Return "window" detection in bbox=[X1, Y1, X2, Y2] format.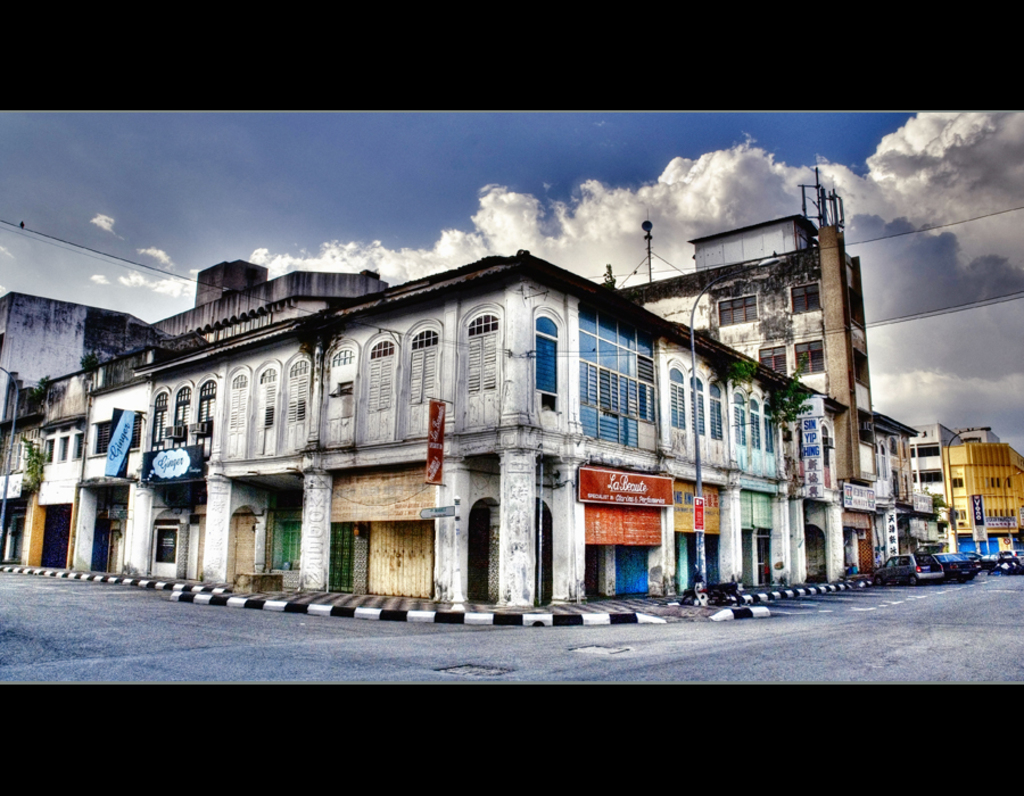
bbox=[152, 391, 168, 445].
